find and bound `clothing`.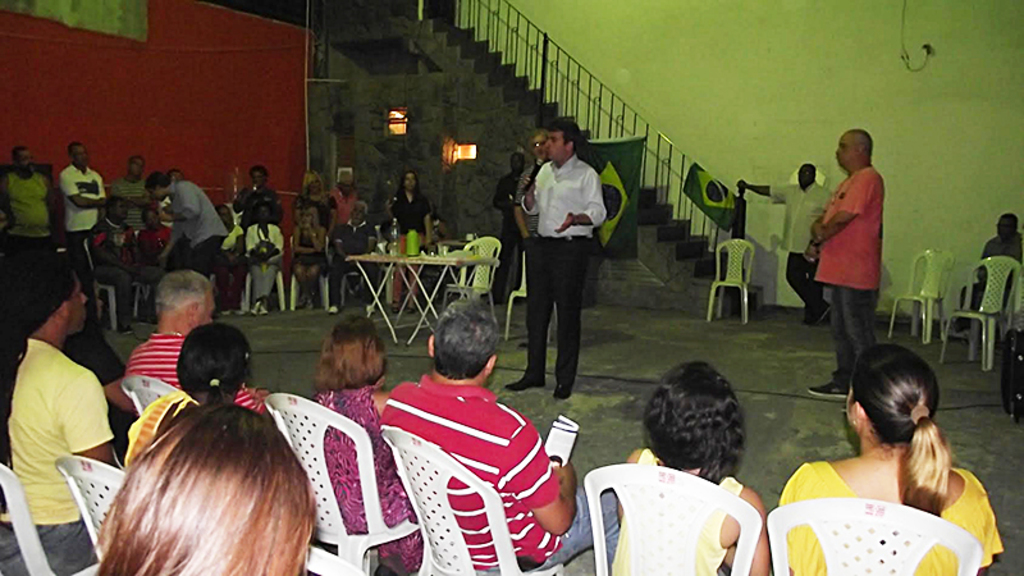
Bound: Rect(0, 168, 67, 242).
